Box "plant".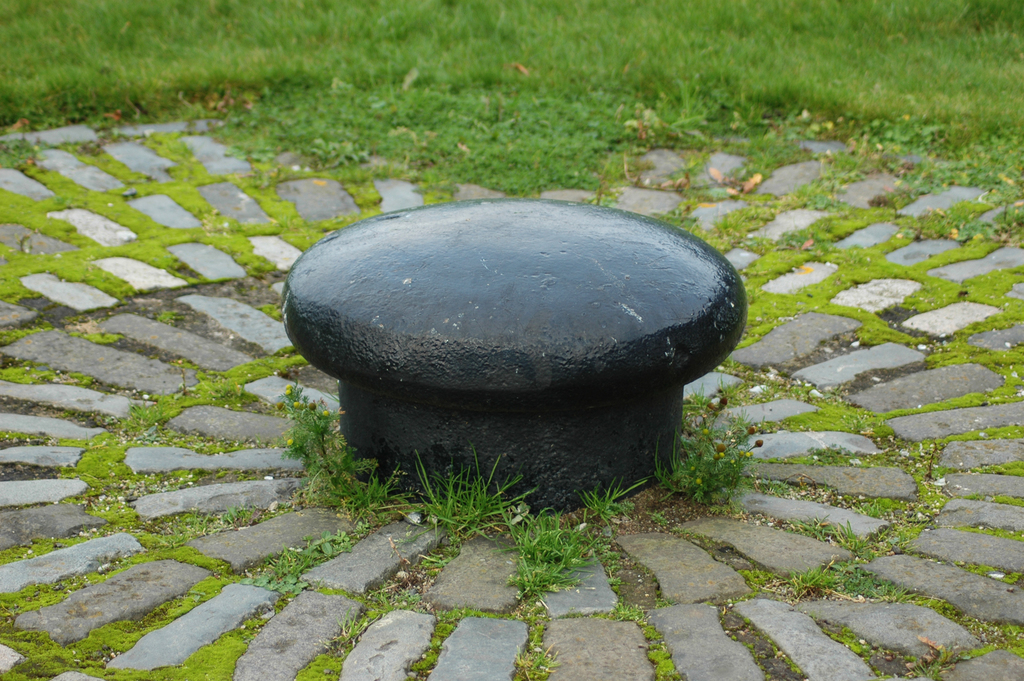
BBox(594, 470, 635, 533).
